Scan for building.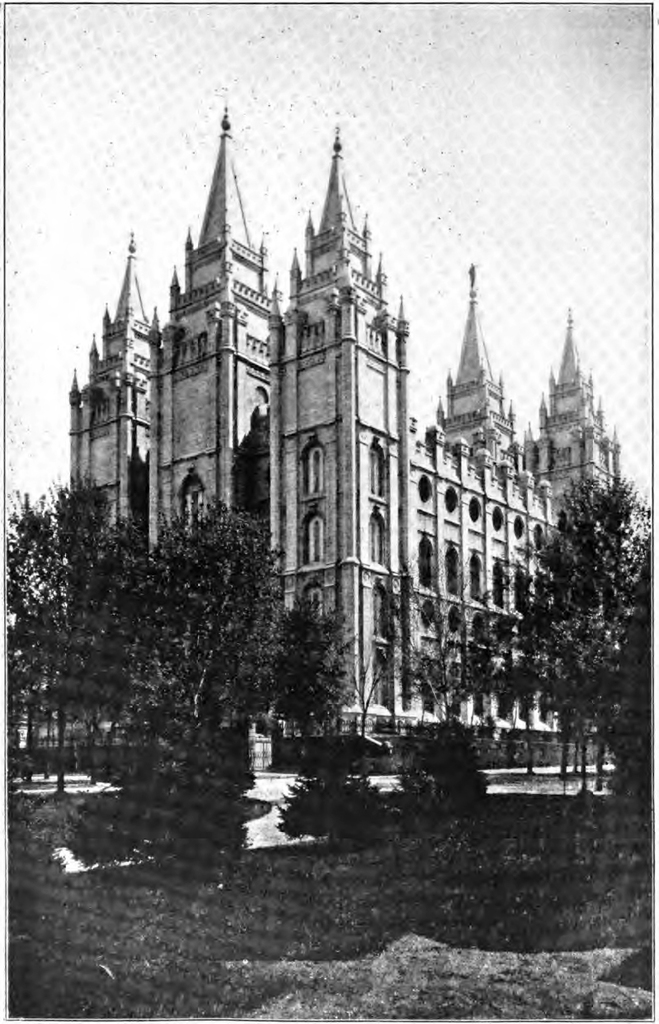
Scan result: 68 105 658 769.
